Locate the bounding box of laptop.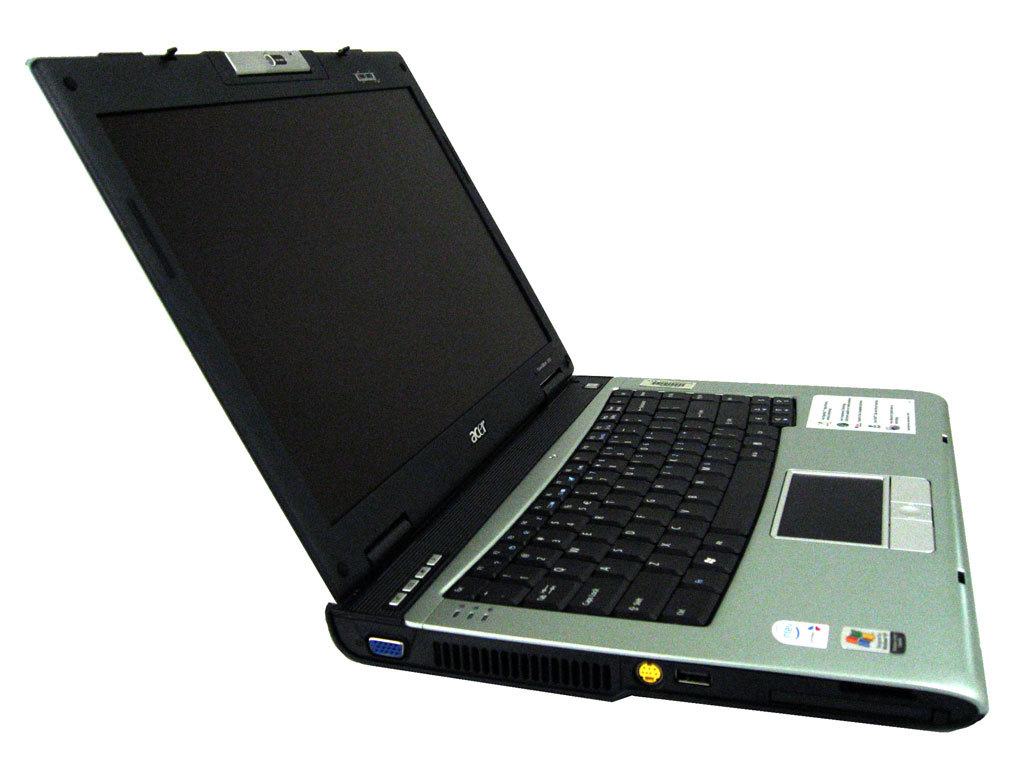
Bounding box: {"x1": 26, "y1": 47, "x2": 944, "y2": 733}.
